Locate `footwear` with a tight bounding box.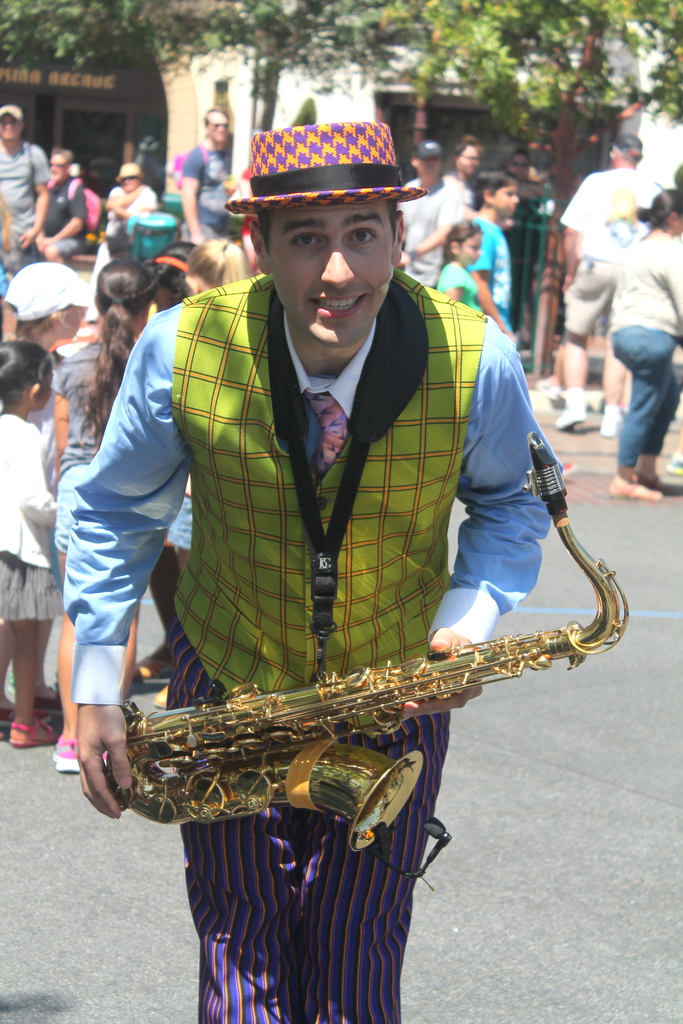
<box>131,653,167,689</box>.
